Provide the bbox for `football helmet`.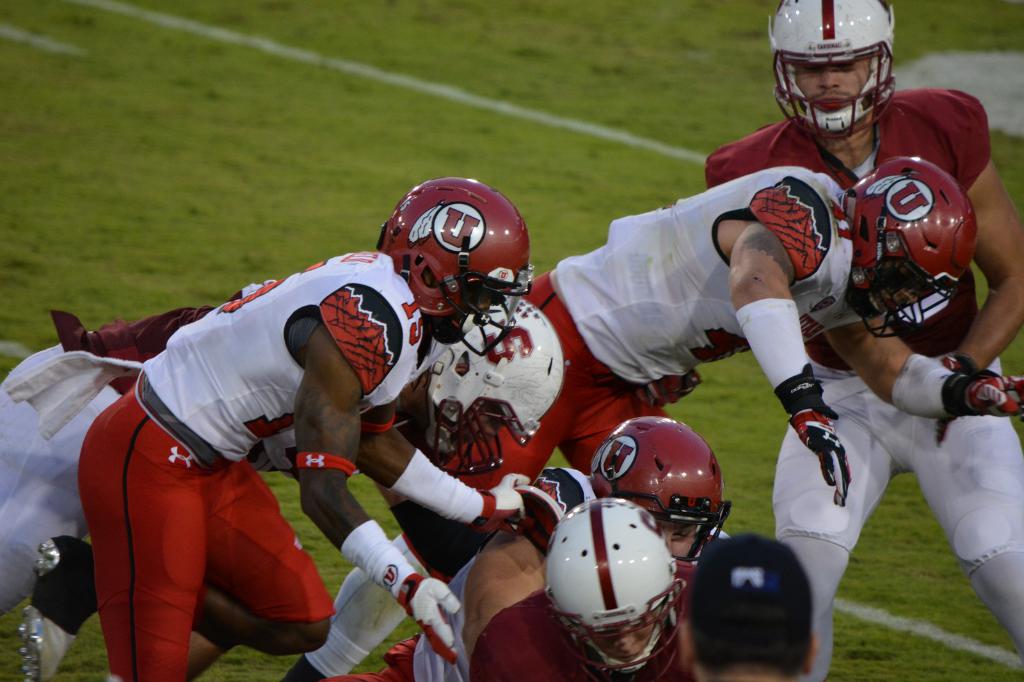
x1=586 y1=411 x2=738 y2=606.
